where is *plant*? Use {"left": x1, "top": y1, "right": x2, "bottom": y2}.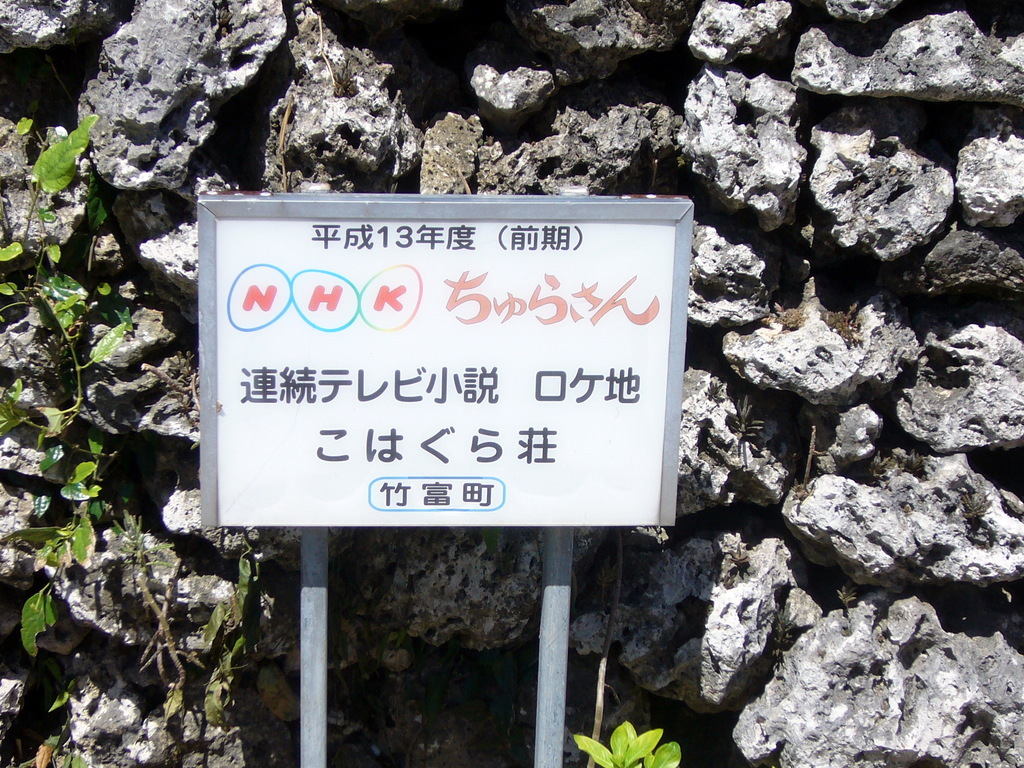
{"left": 727, "top": 393, "right": 778, "bottom": 444}.
